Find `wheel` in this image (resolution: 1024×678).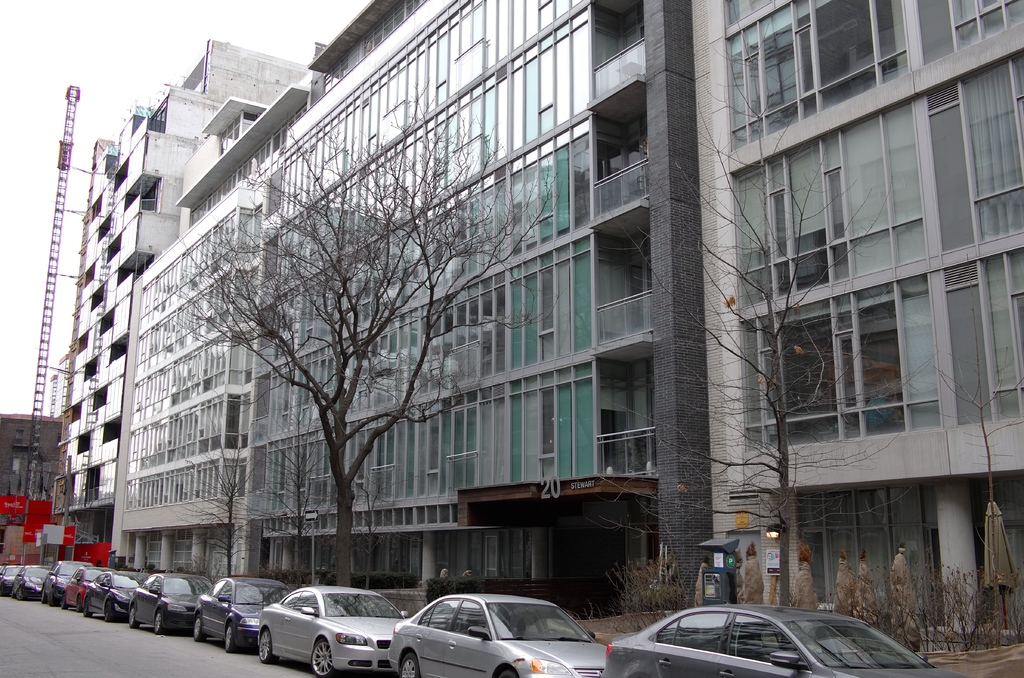
l=401, t=649, r=420, b=677.
